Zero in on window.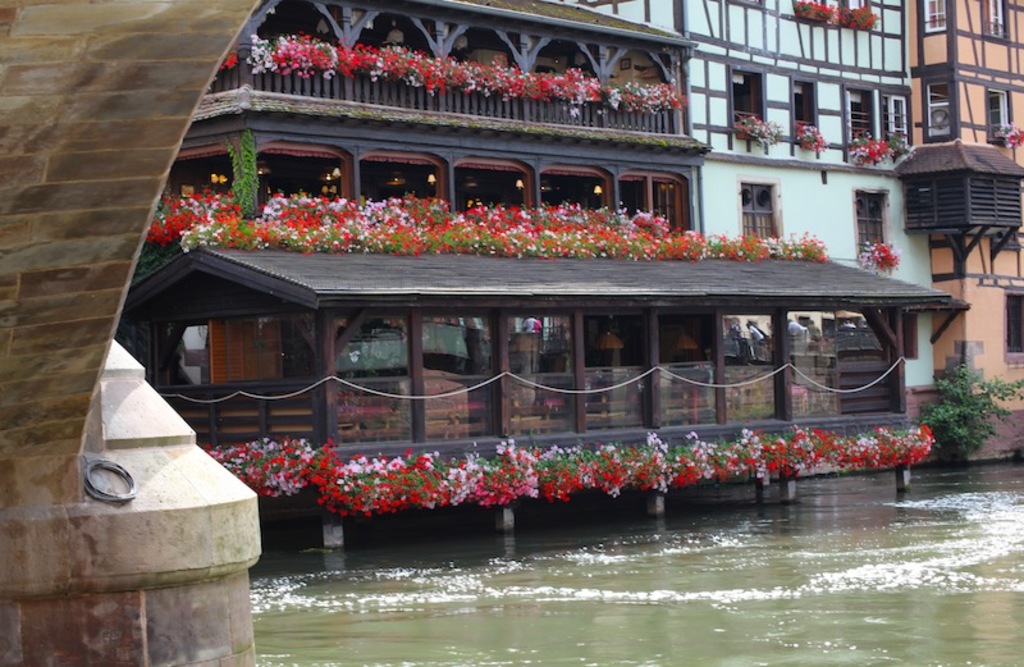
Zeroed in: select_region(1005, 294, 1023, 352).
